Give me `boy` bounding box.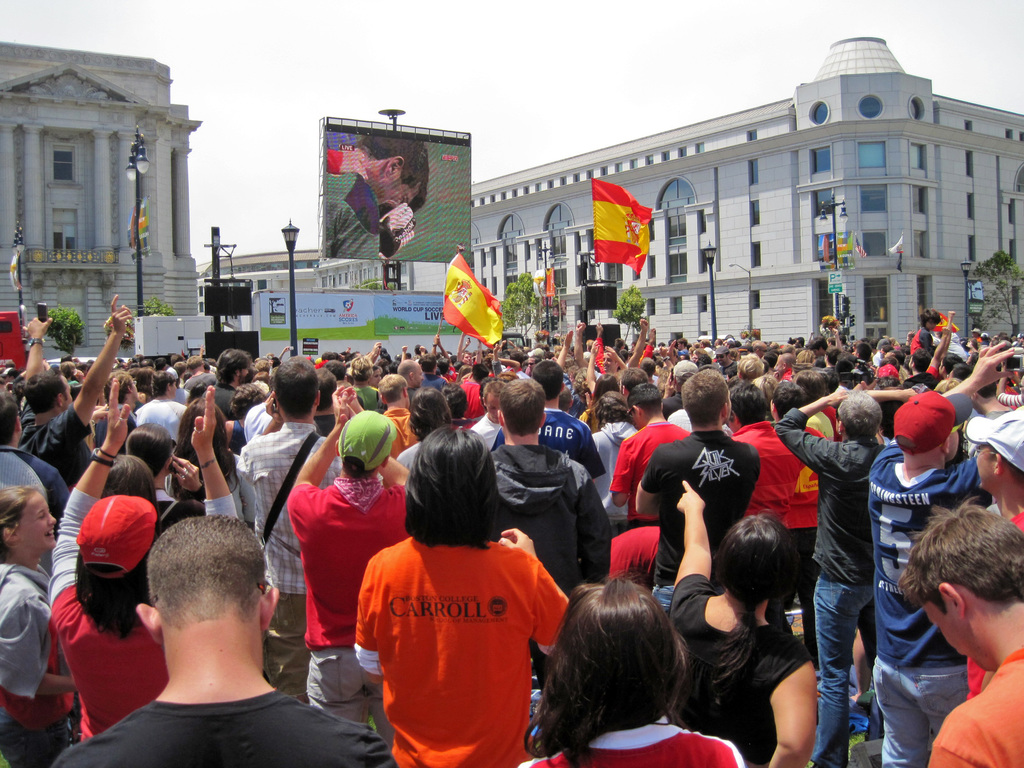
bbox=[328, 449, 574, 758].
